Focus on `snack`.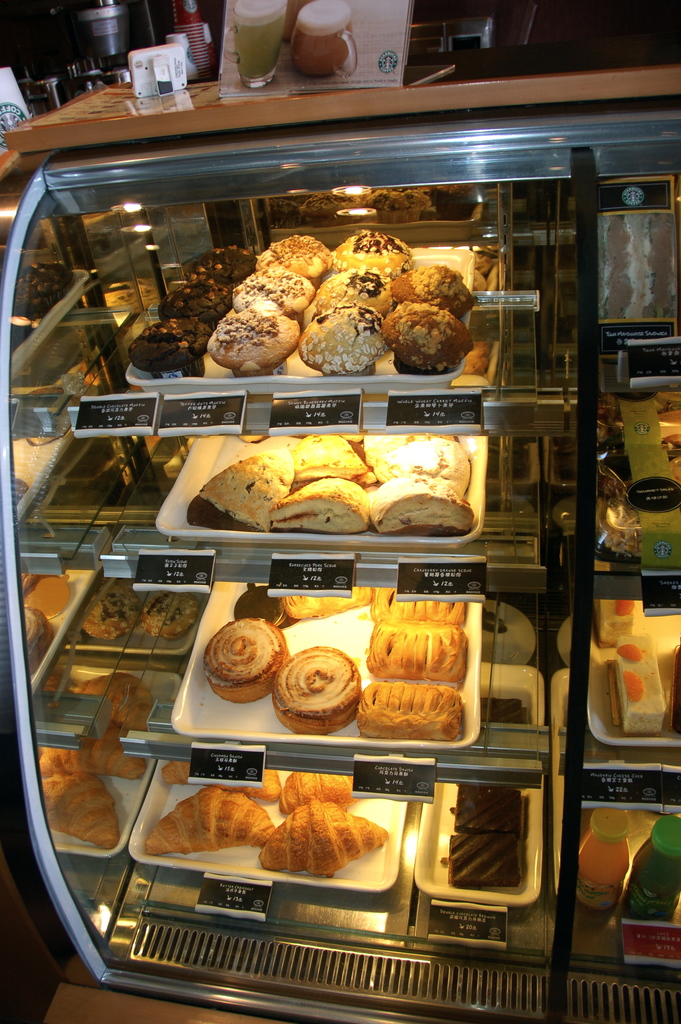
Focused at bbox=(357, 682, 472, 739).
